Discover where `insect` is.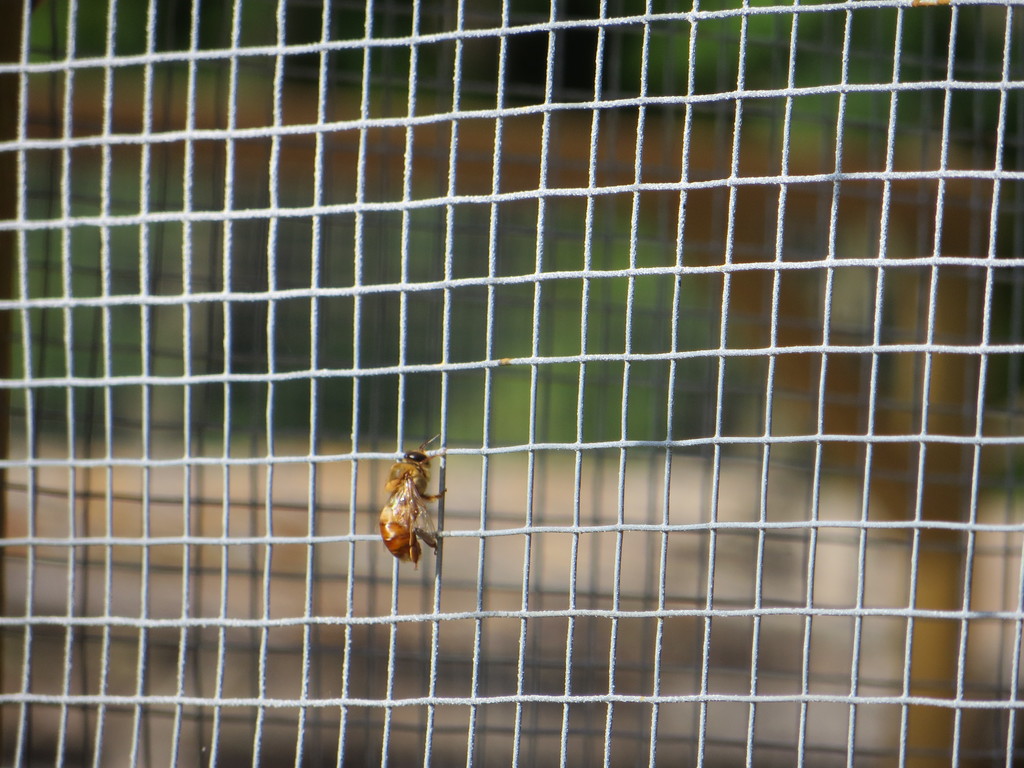
Discovered at left=376, top=436, right=452, bottom=574.
